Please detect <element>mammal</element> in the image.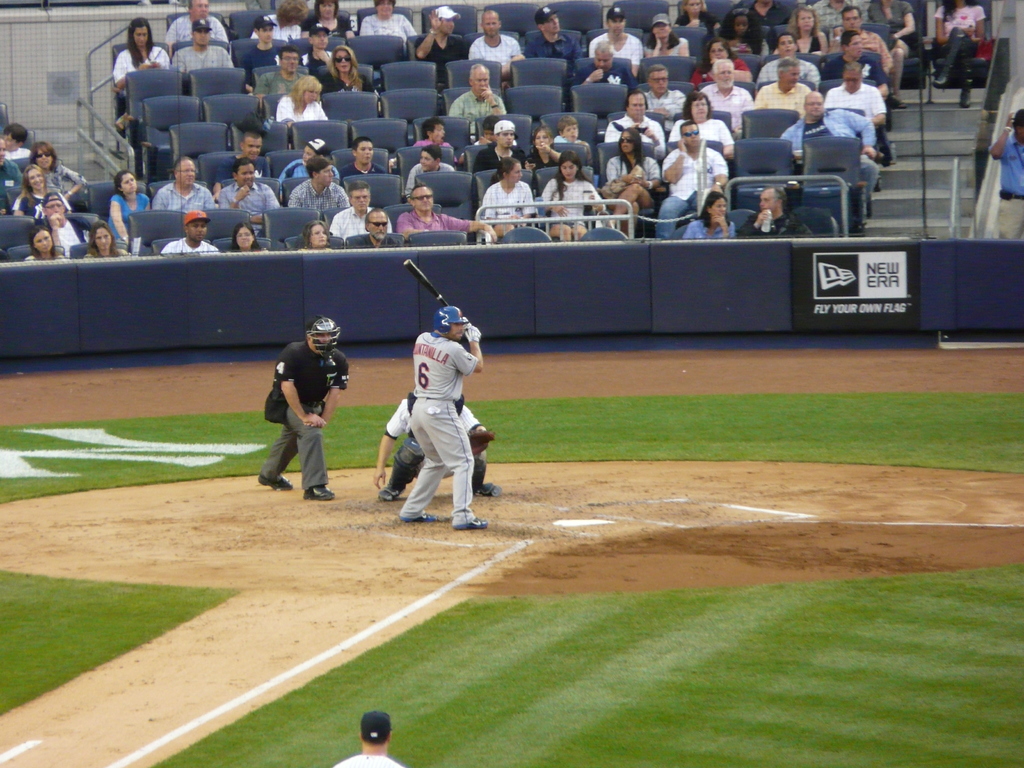
left=536, top=148, right=606, bottom=242.
